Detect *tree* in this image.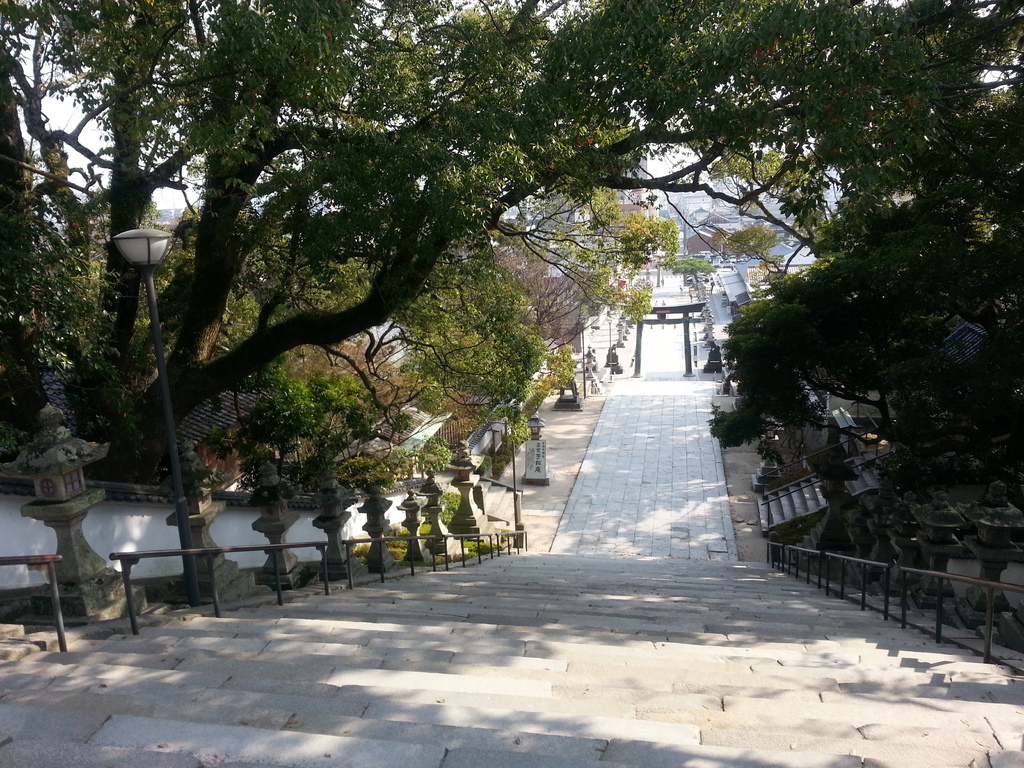
Detection: x1=204, y1=319, x2=424, y2=472.
